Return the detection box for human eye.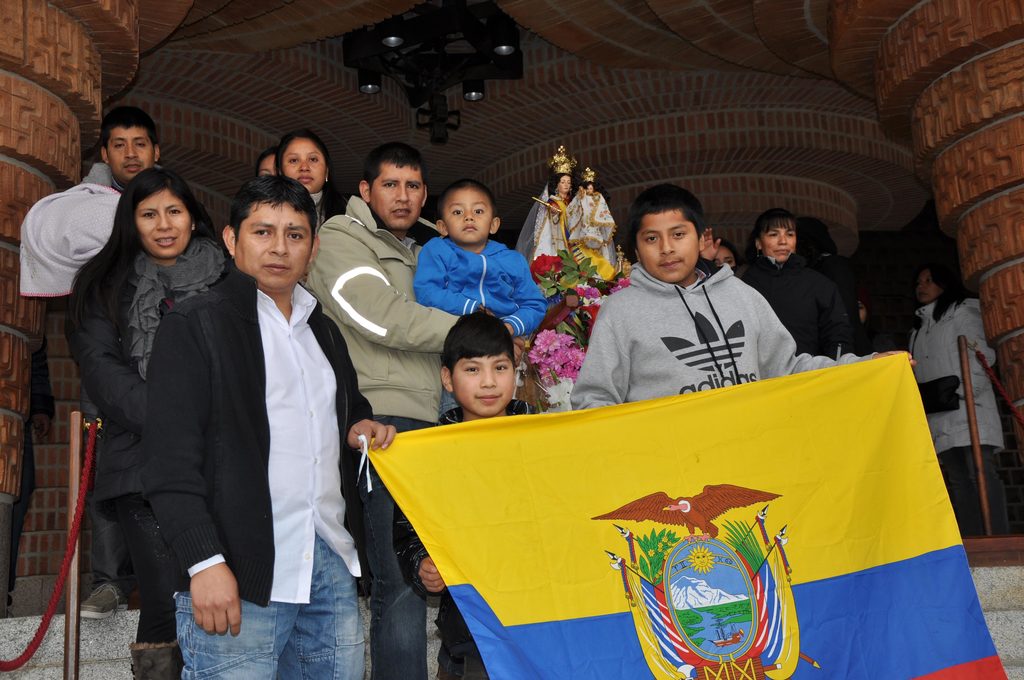
{"x1": 646, "y1": 233, "x2": 660, "y2": 243}.
